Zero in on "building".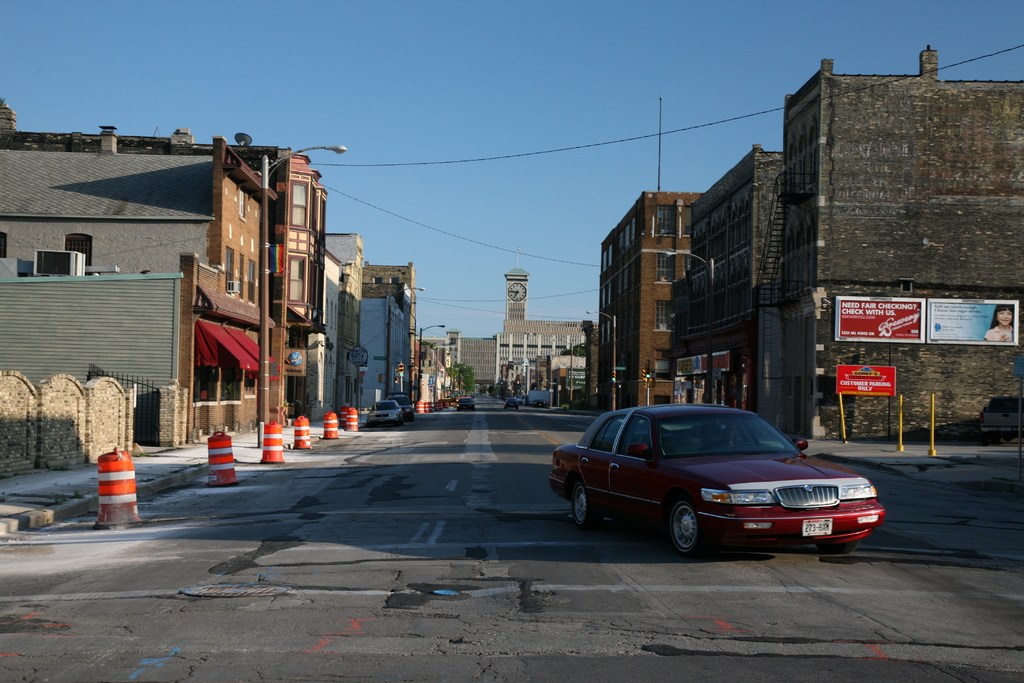
Zeroed in: detection(598, 192, 703, 415).
